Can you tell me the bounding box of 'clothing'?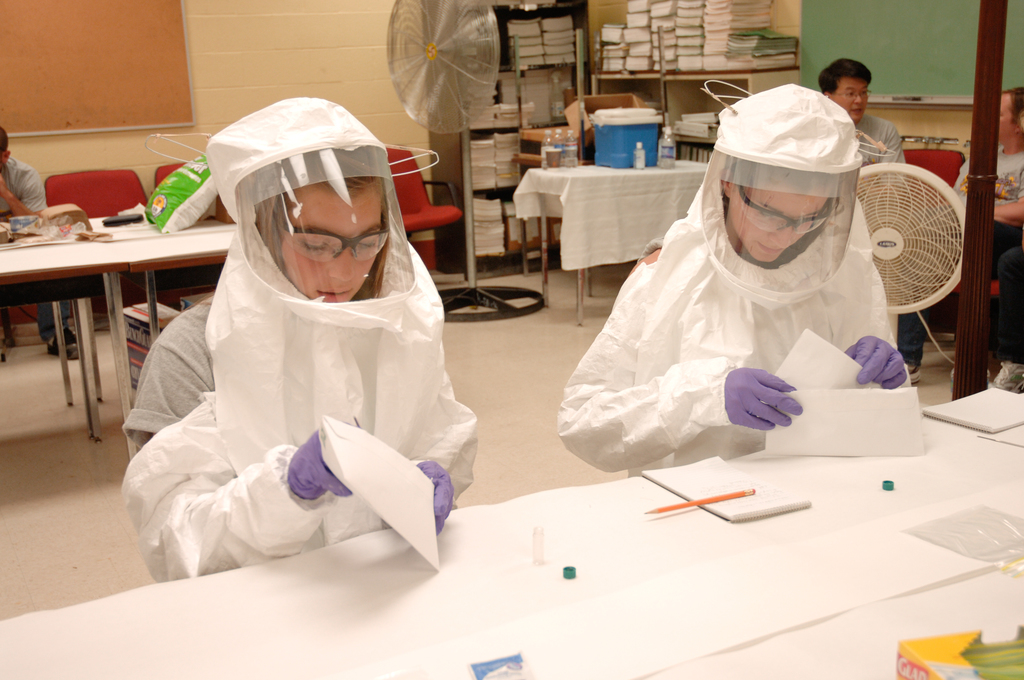
crop(993, 245, 1023, 362).
